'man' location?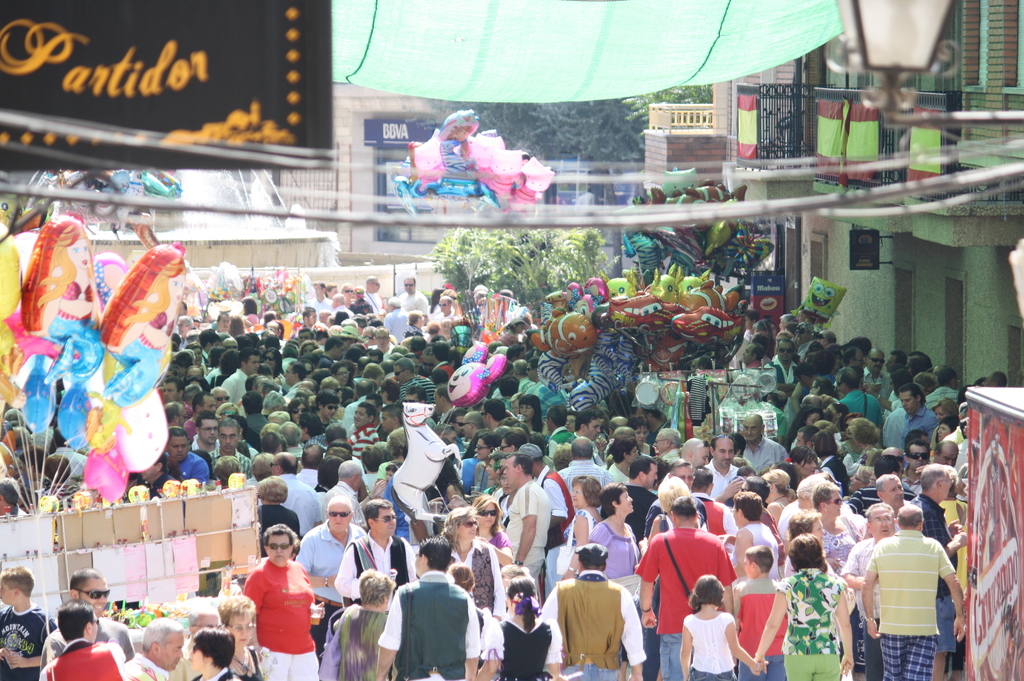
{"left": 547, "top": 405, "right": 573, "bottom": 460}
